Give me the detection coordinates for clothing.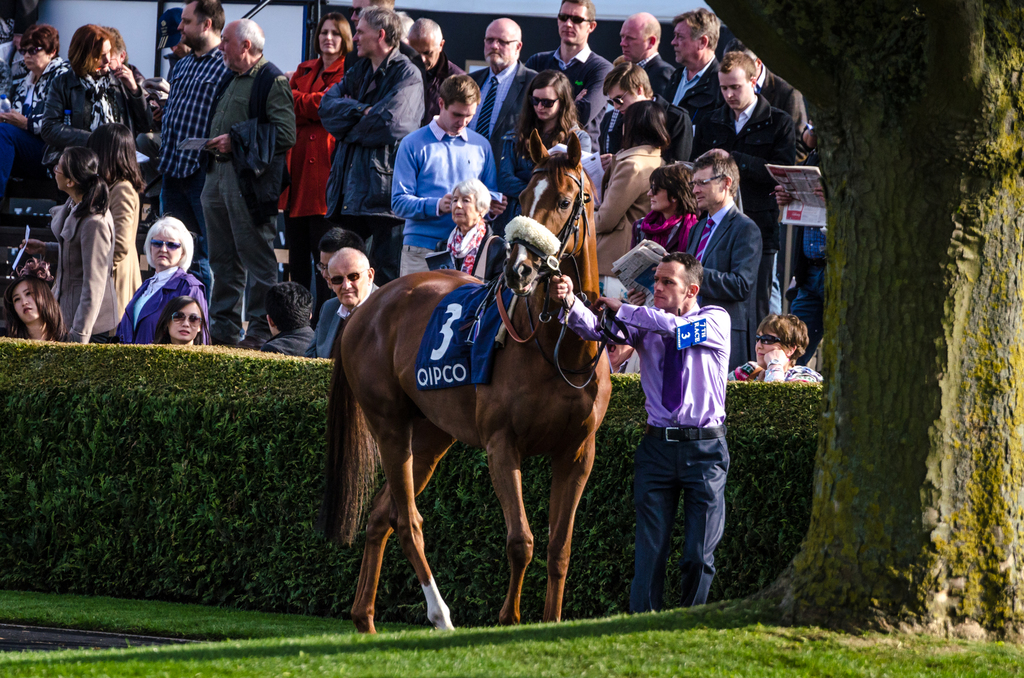
(x1=98, y1=174, x2=141, y2=318).
